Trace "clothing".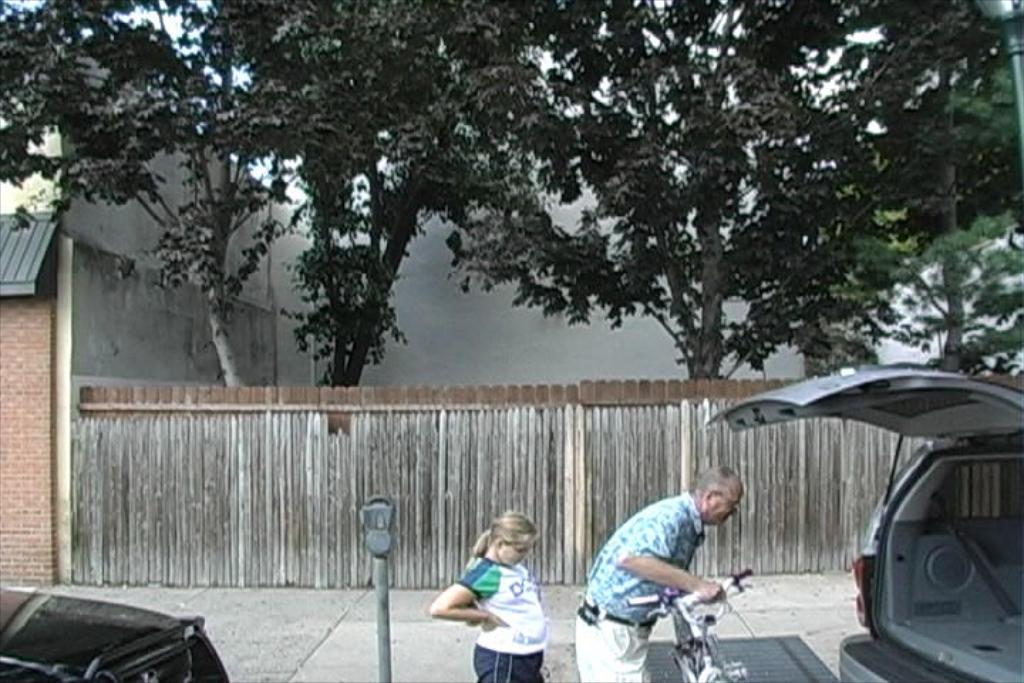
Traced to {"x1": 447, "y1": 549, "x2": 558, "y2": 682}.
